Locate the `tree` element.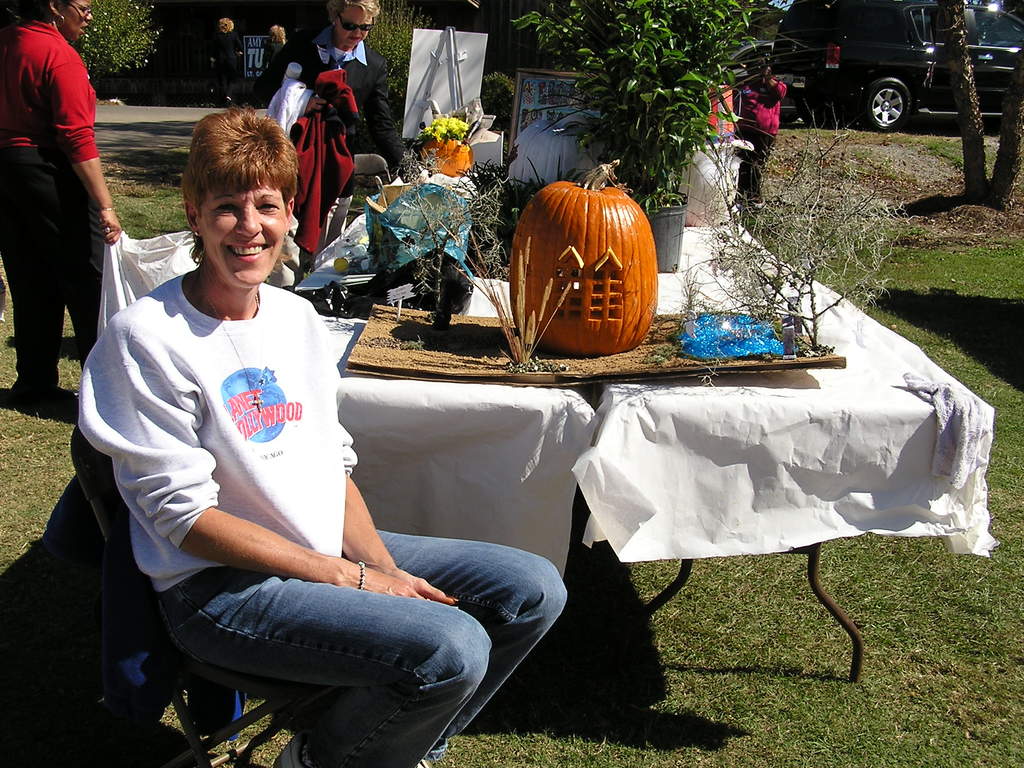
Element bbox: [517, 0, 791, 207].
